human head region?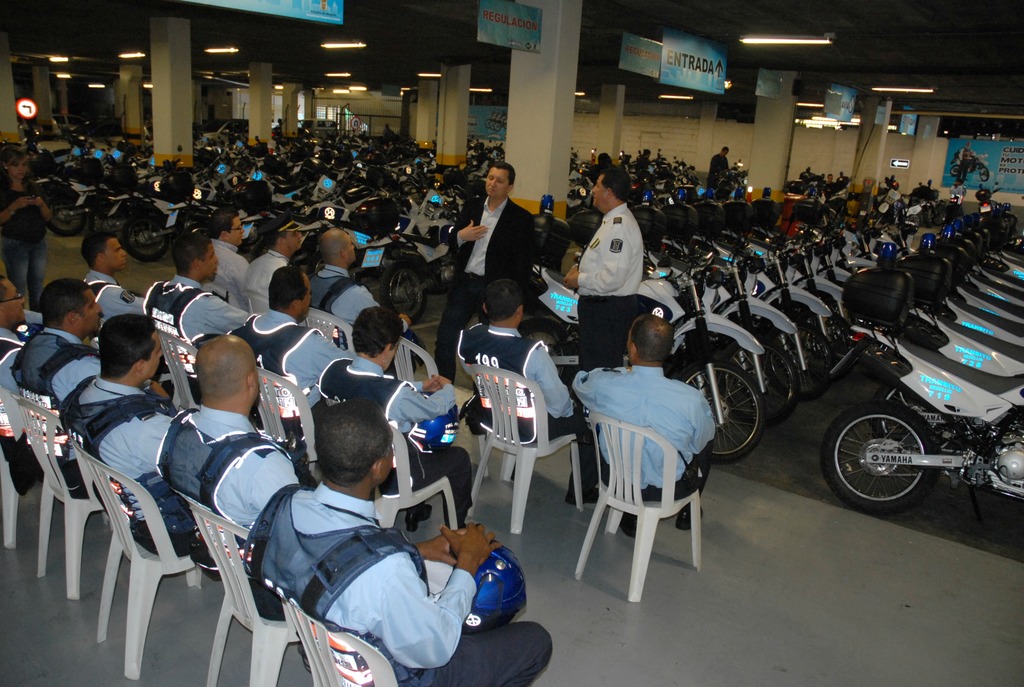
select_region(591, 166, 634, 213)
